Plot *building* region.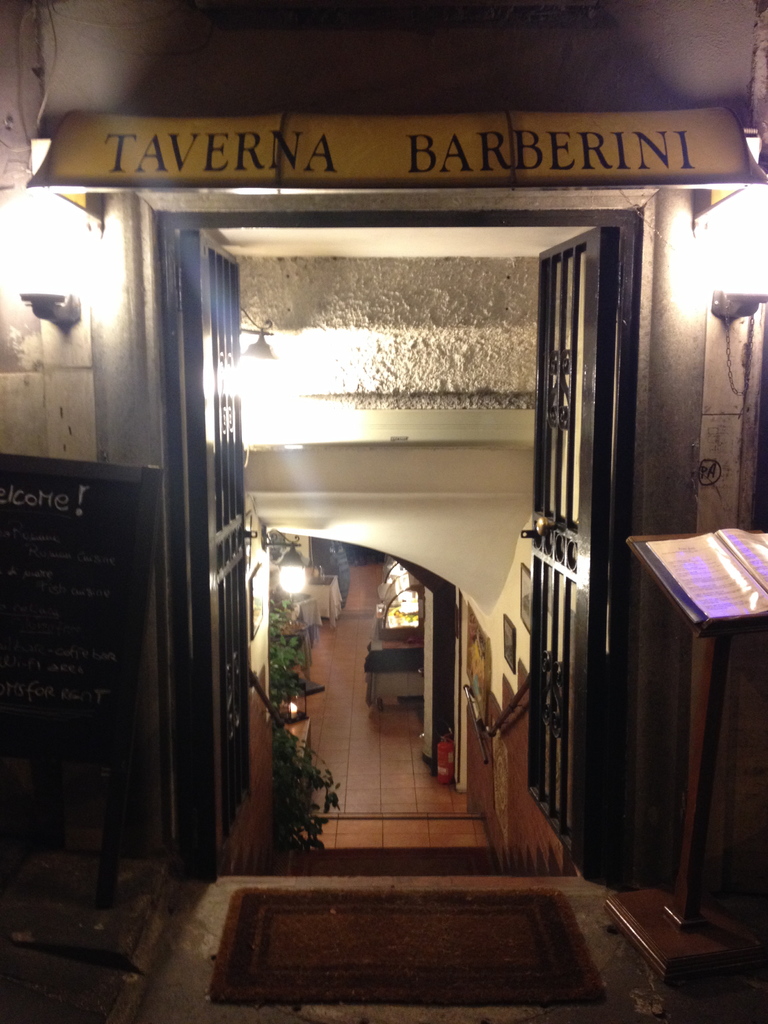
Plotted at box=[0, 0, 767, 1023].
